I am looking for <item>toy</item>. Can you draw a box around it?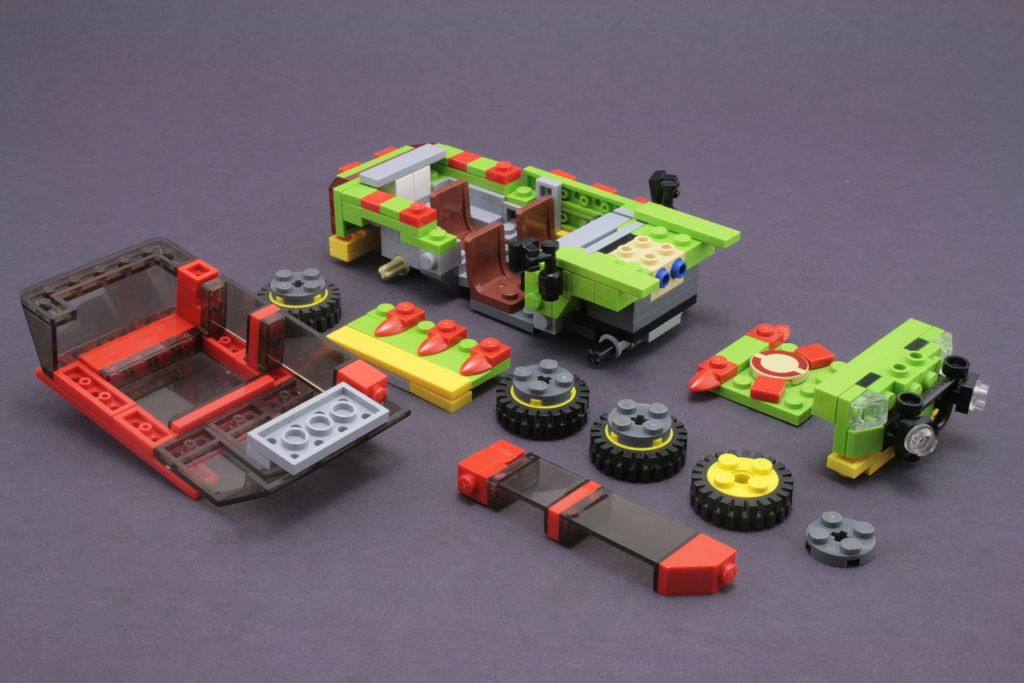
Sure, the bounding box is <region>805, 508, 881, 567</region>.
